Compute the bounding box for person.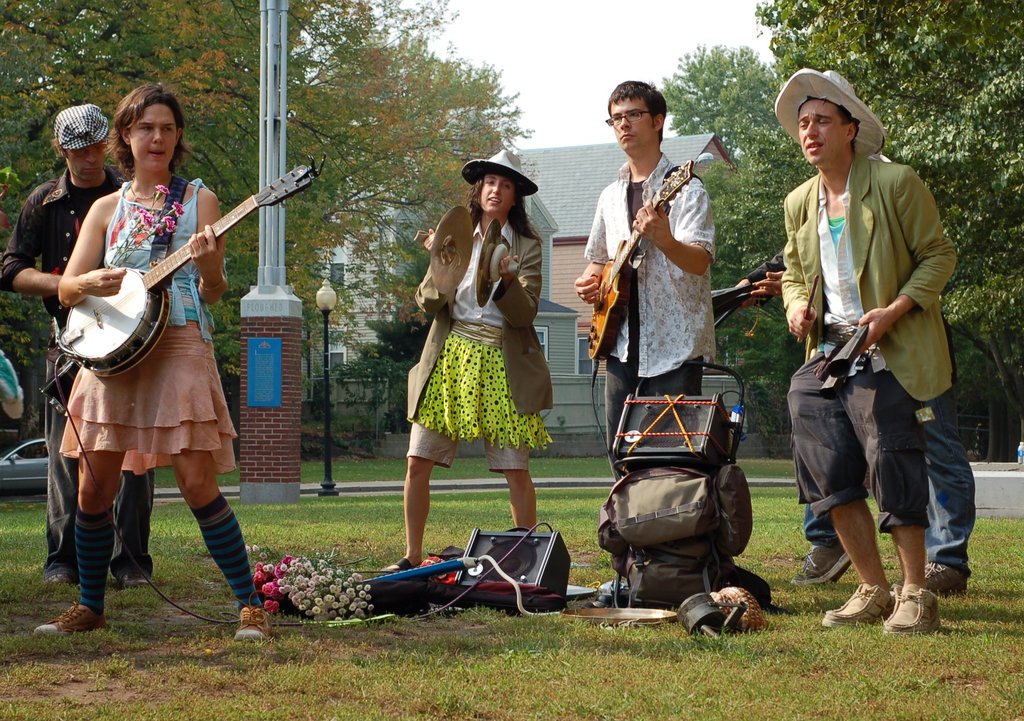
rect(567, 79, 717, 611).
